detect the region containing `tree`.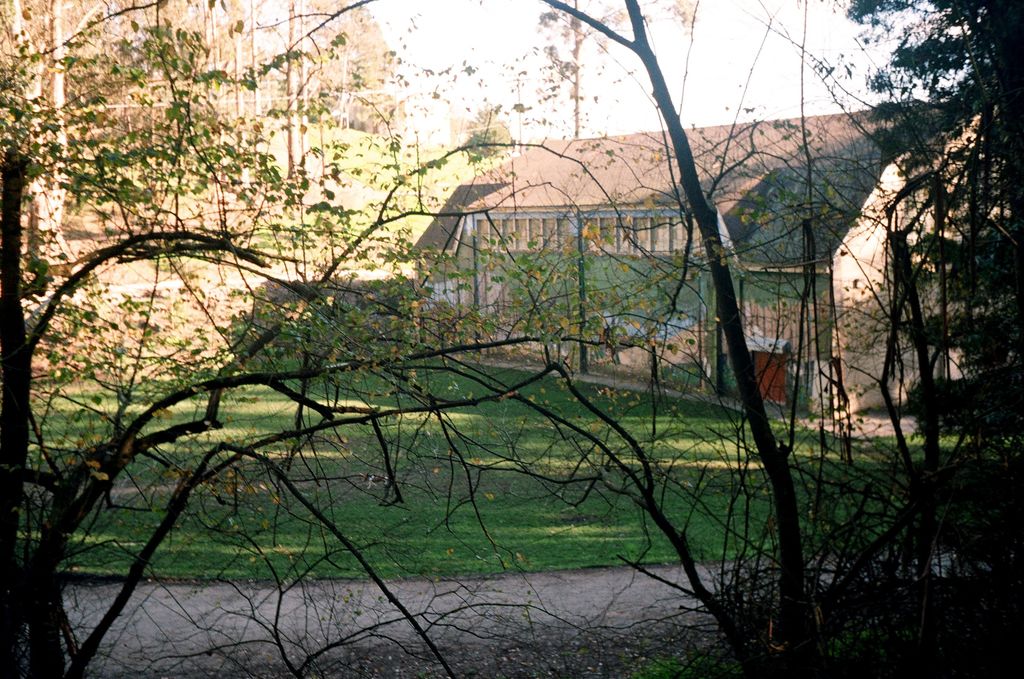
<bbox>0, 3, 570, 678</bbox>.
